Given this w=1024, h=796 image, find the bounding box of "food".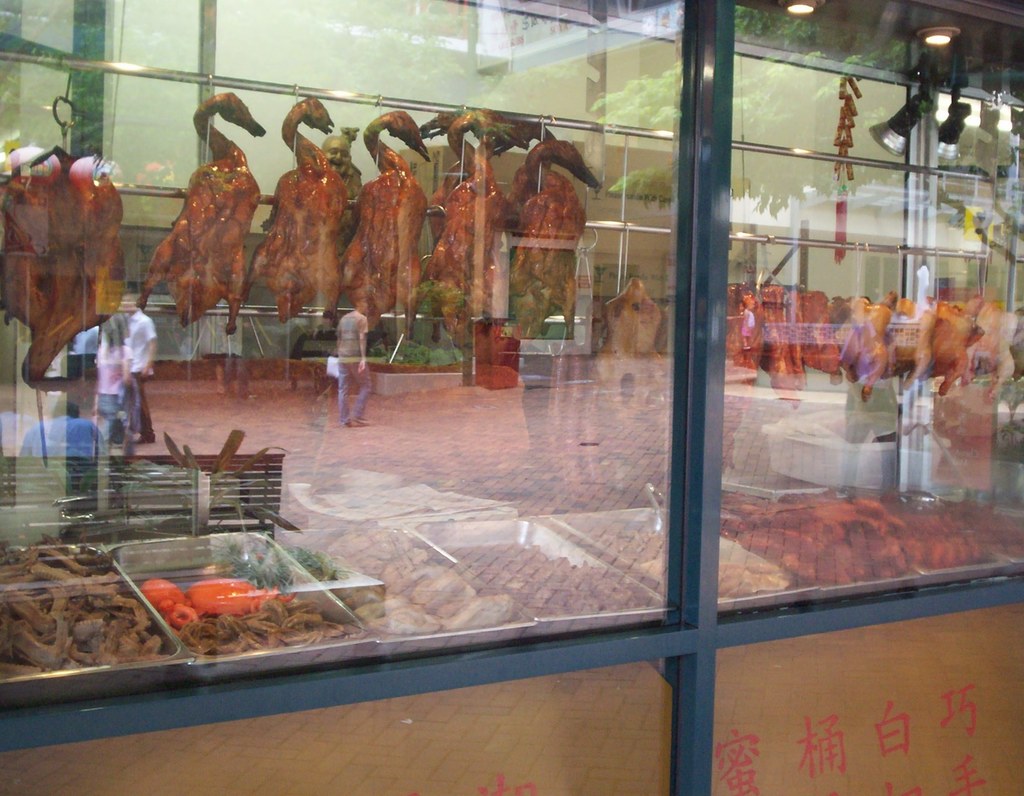
box=[724, 286, 764, 471].
